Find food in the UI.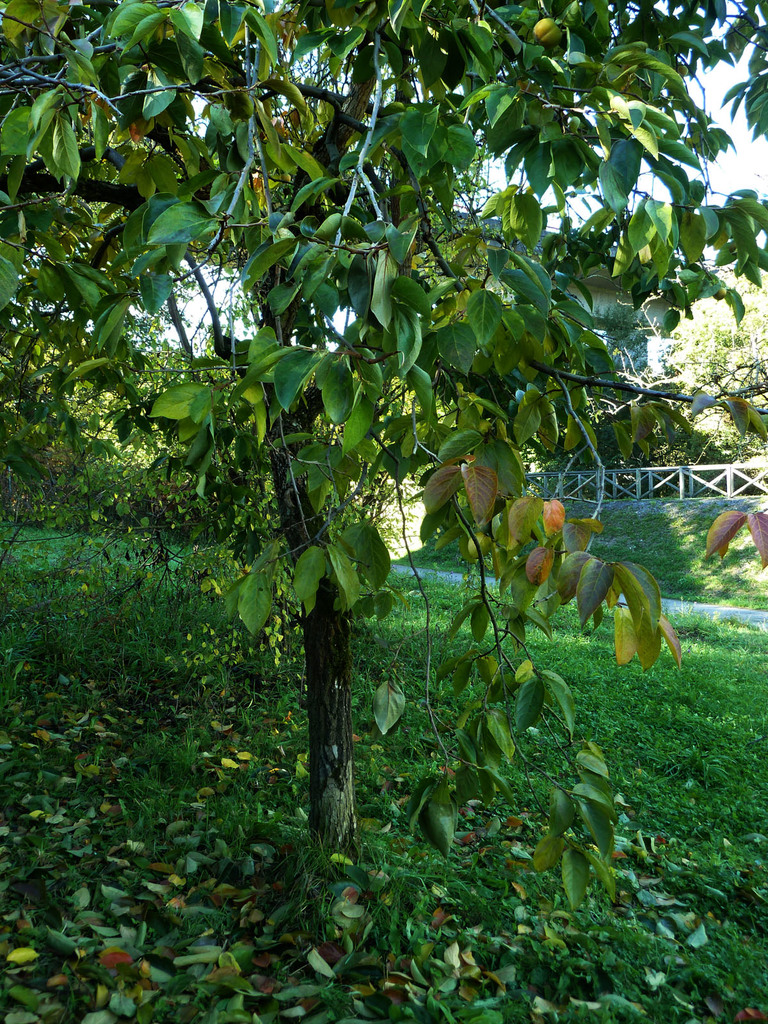
UI element at bbox(712, 286, 726, 302).
